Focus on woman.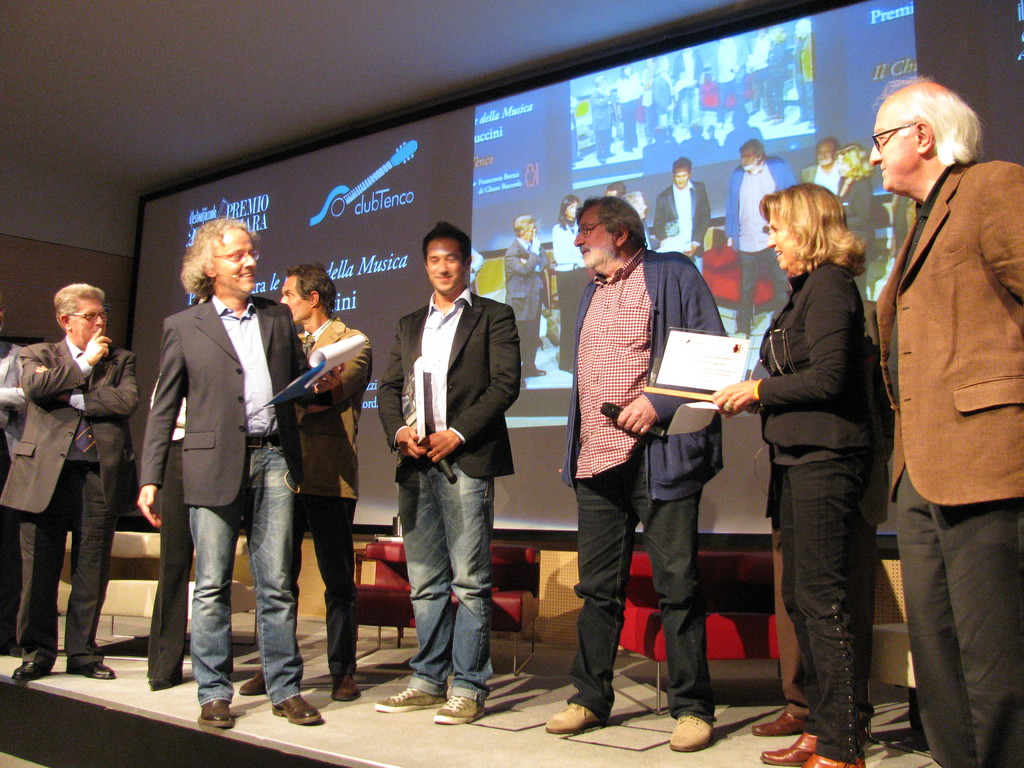
Focused at (left=737, top=106, right=884, bottom=767).
